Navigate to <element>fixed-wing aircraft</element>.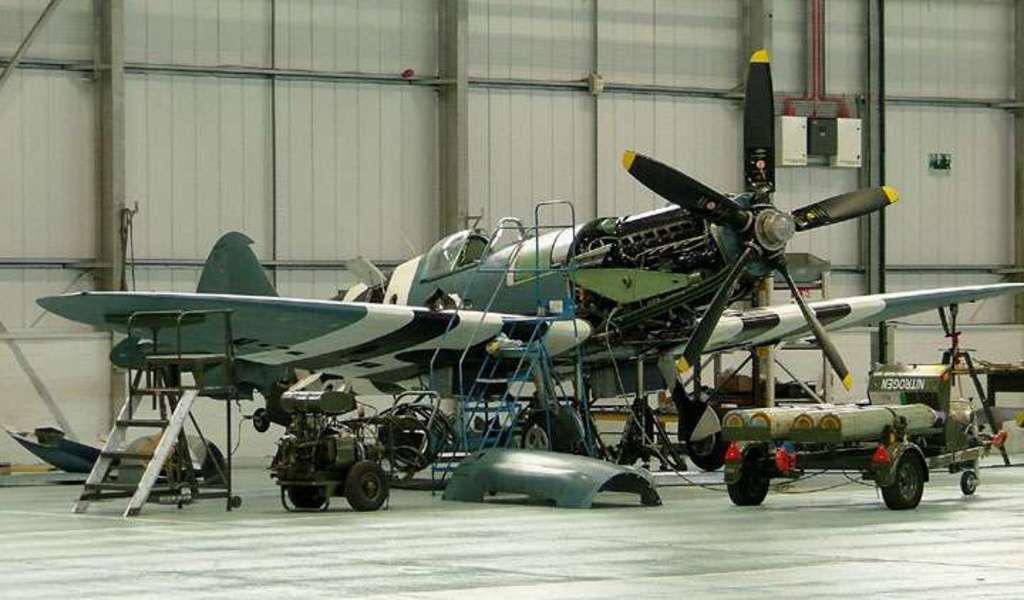
Navigation target: {"left": 38, "top": 53, "right": 1023, "bottom": 516}.
